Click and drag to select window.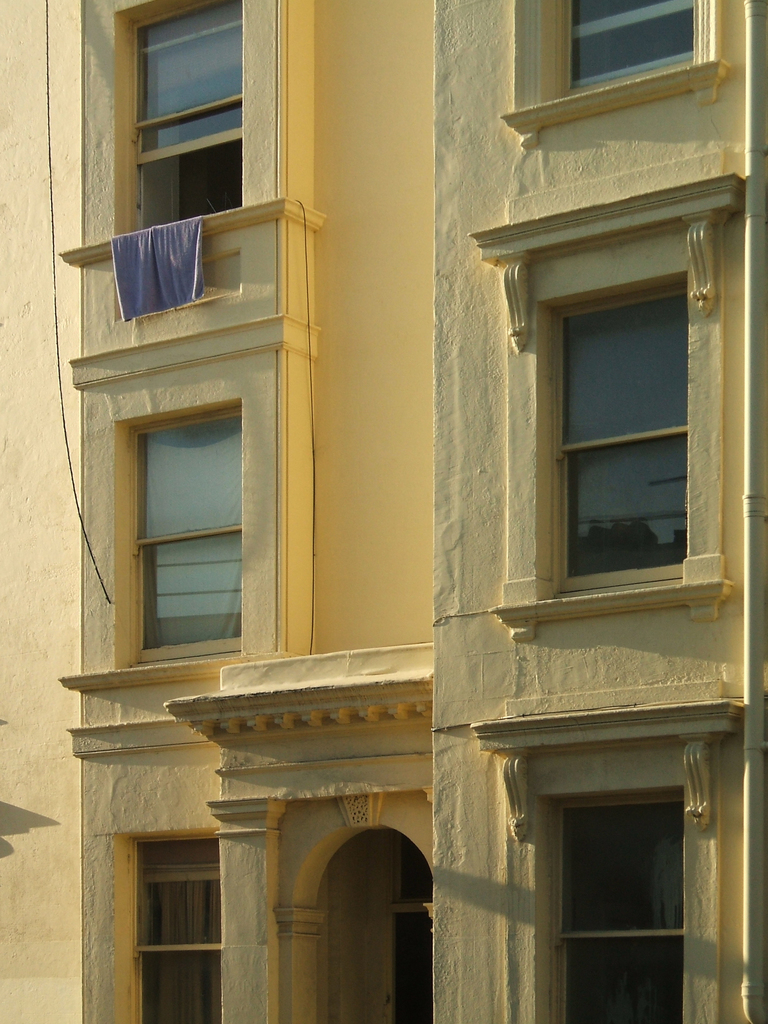
Selection: x1=376, y1=826, x2=439, y2=1023.
